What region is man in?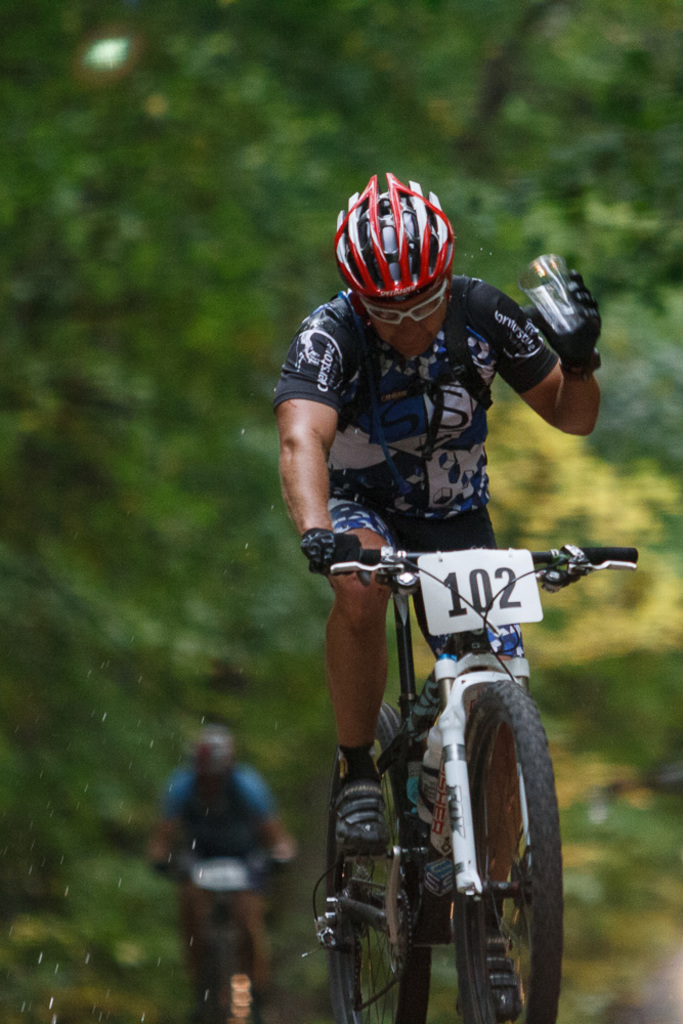
x1=140 y1=723 x2=301 y2=1008.
